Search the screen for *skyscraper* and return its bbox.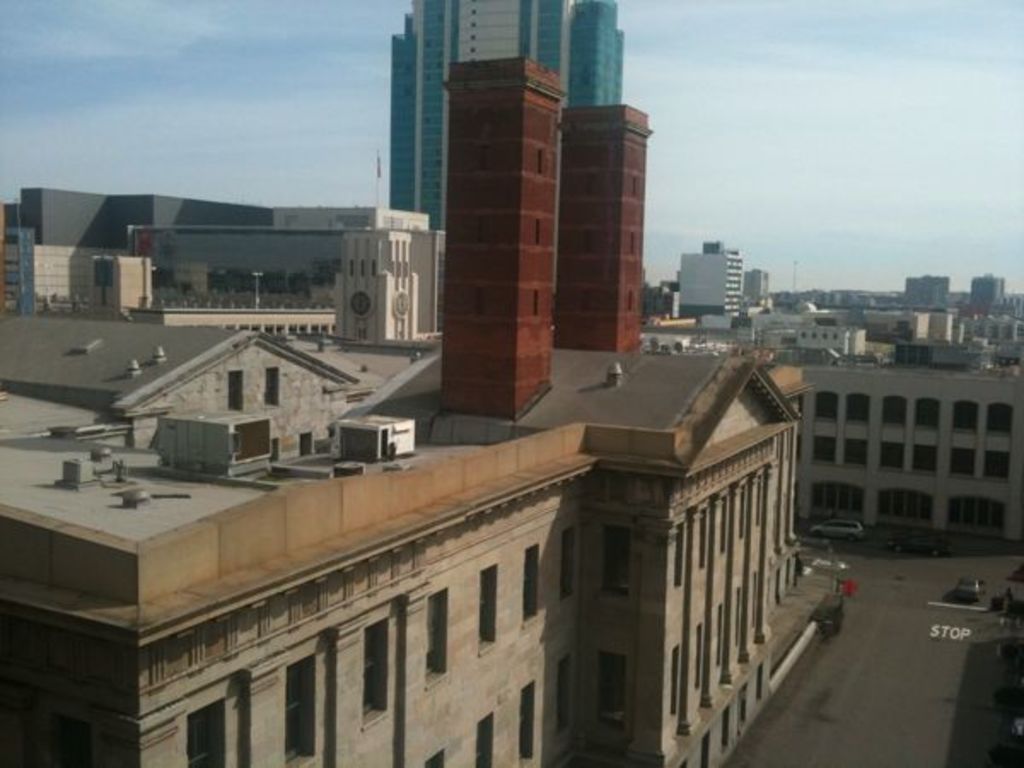
Found: BBox(430, 53, 563, 423).
